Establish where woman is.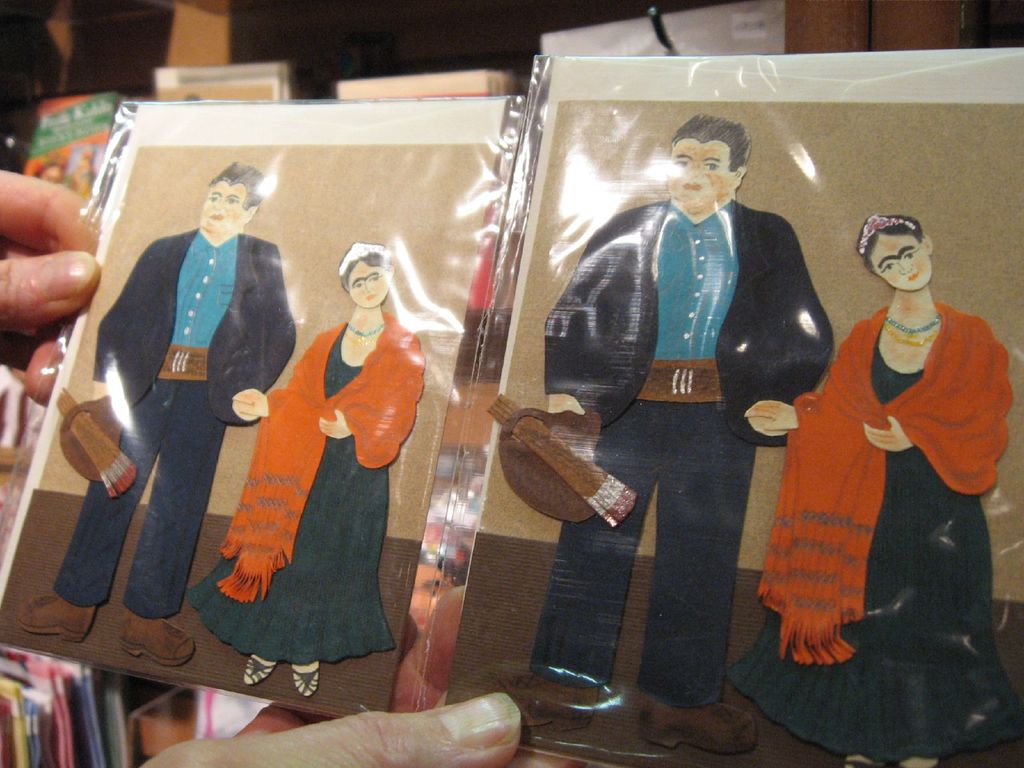
Established at (216, 199, 421, 689).
